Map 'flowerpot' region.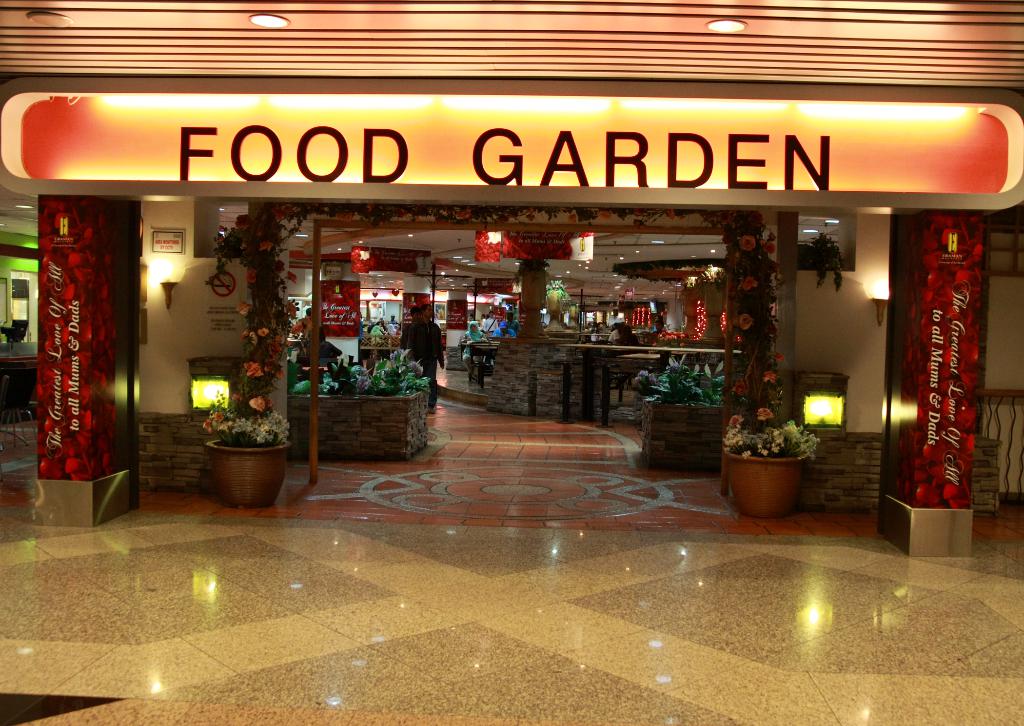
Mapped to 196, 409, 284, 501.
